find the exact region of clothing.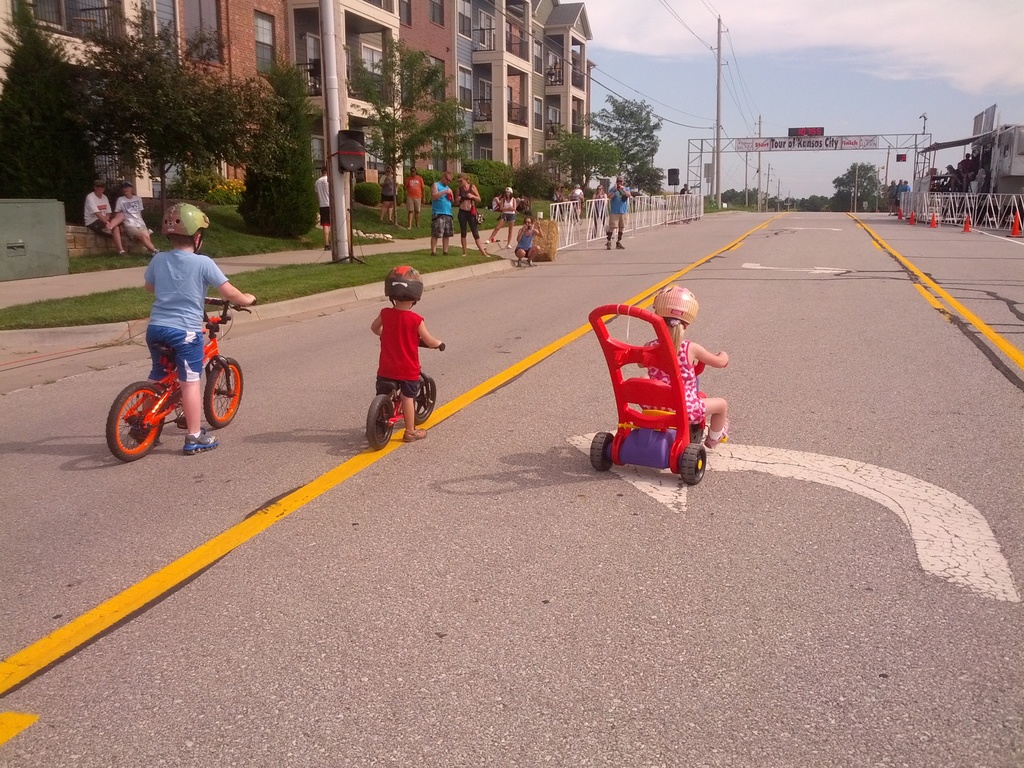
Exact region: crop(888, 182, 895, 204).
